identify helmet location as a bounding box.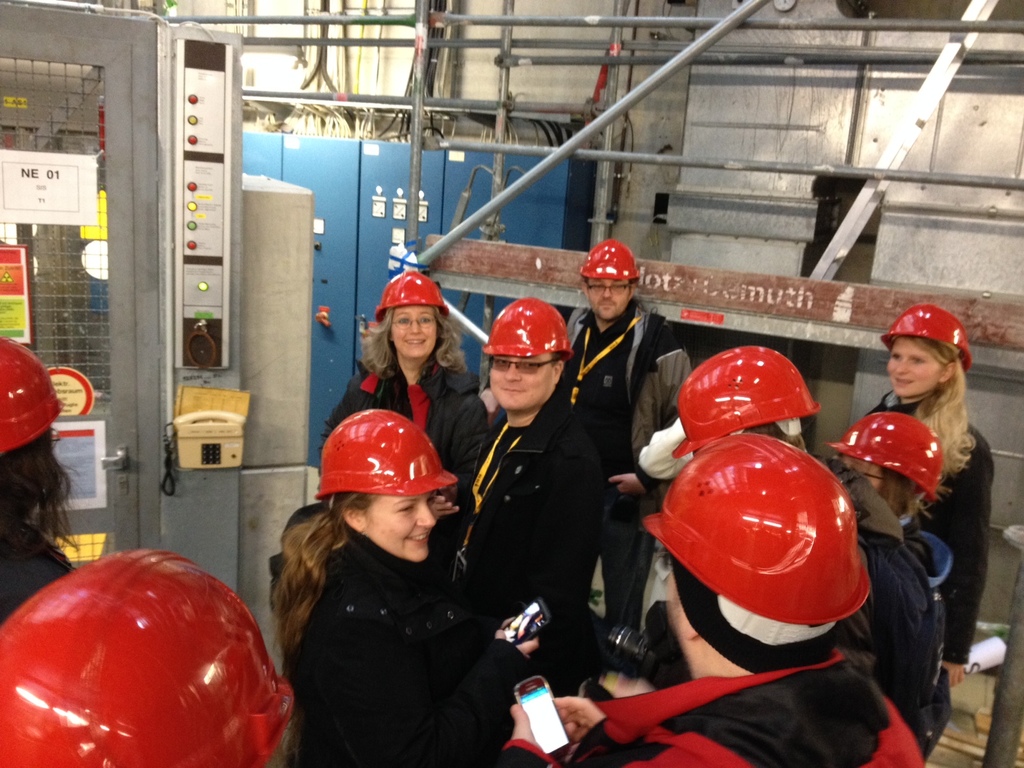
[0, 330, 63, 467].
